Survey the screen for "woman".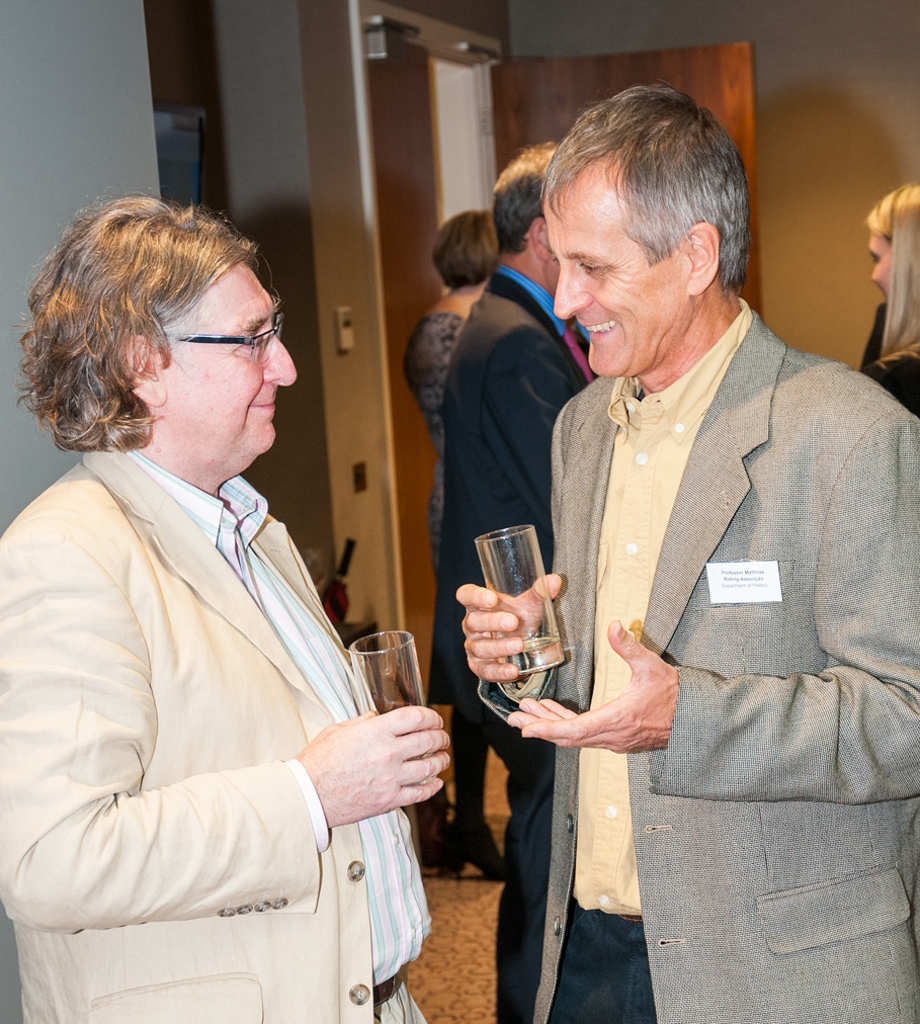
Survey found: left=406, top=206, right=498, bottom=871.
